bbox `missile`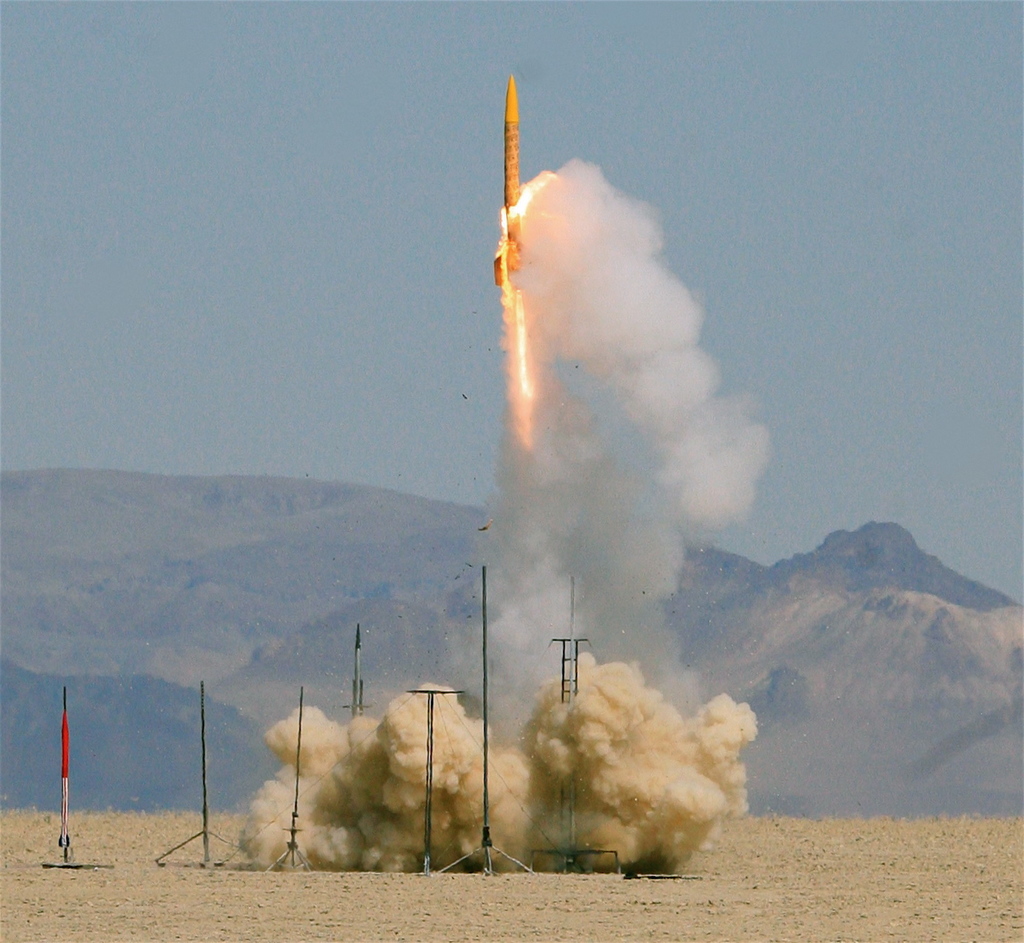
487 67 531 293
